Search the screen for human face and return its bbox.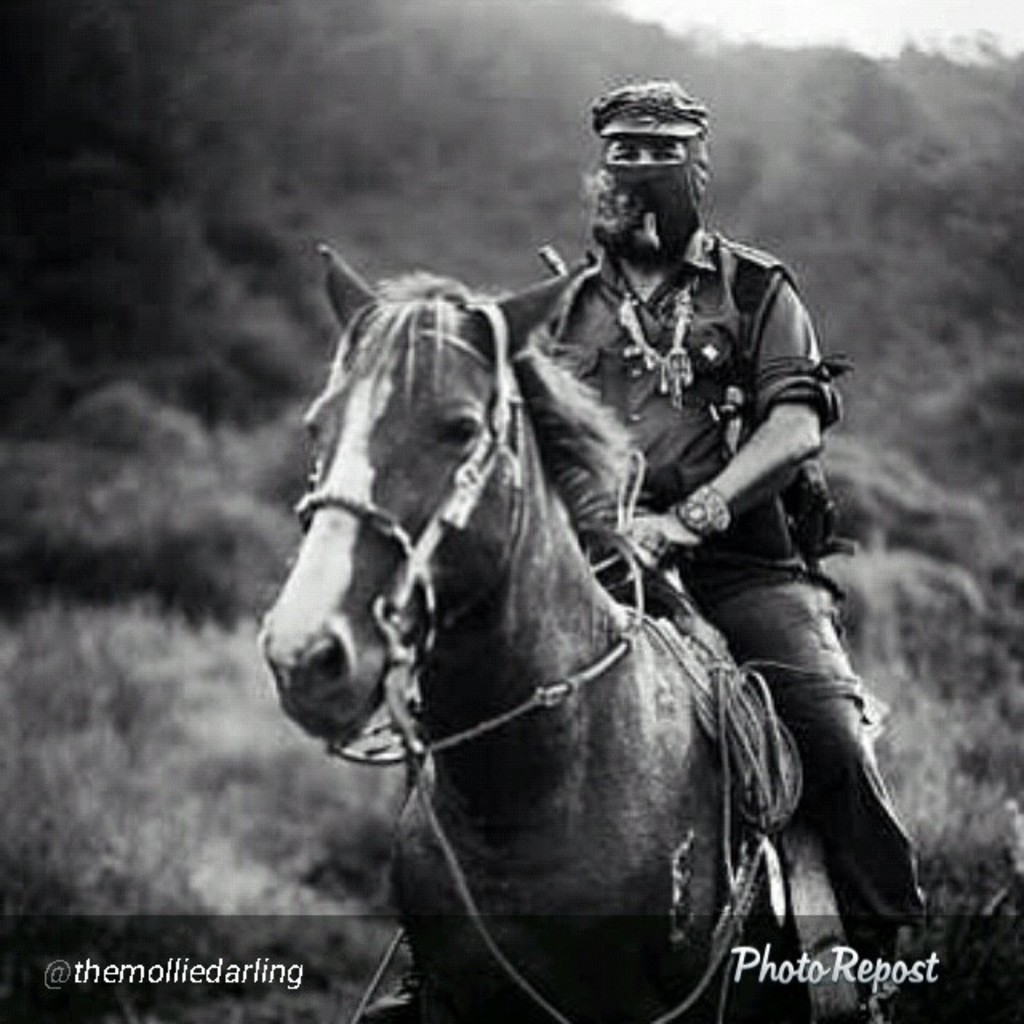
Found: box=[602, 134, 688, 163].
